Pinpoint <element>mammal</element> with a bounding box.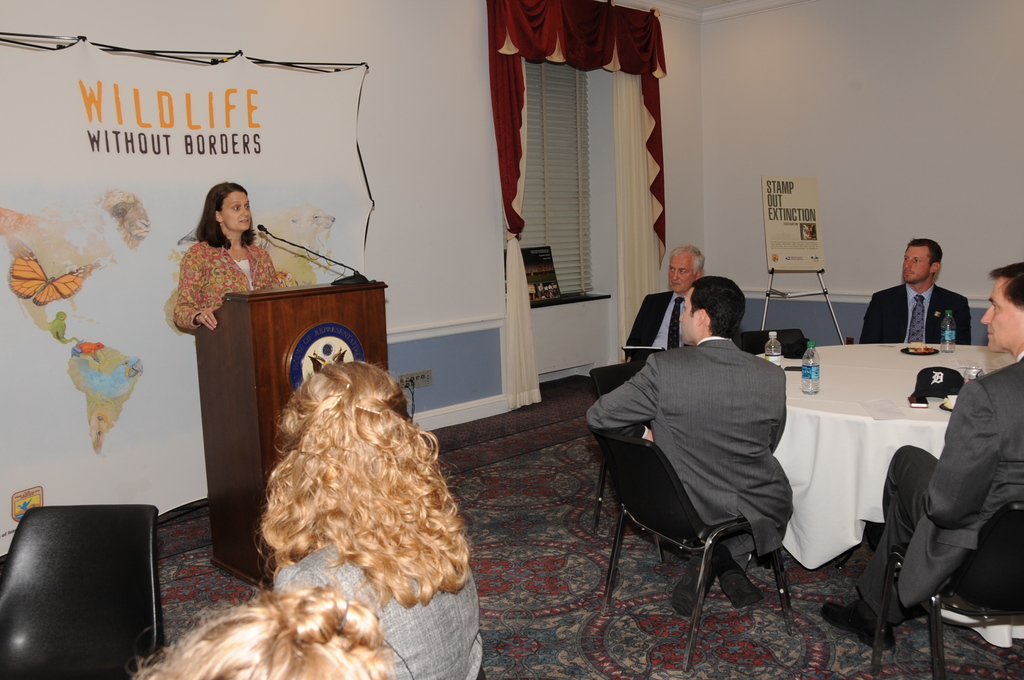
<region>254, 359, 492, 679</region>.
